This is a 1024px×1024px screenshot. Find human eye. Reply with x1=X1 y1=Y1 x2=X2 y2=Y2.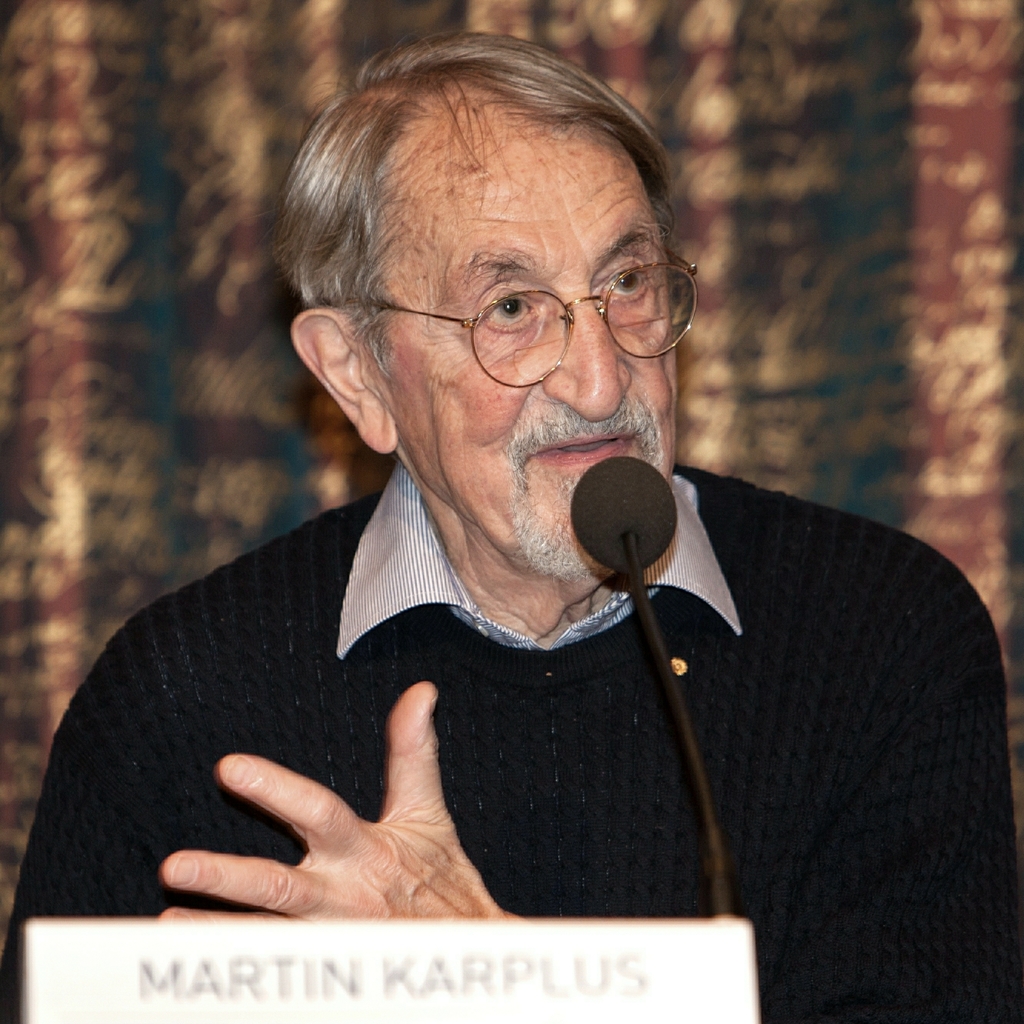
x1=477 y1=280 x2=540 y2=329.
